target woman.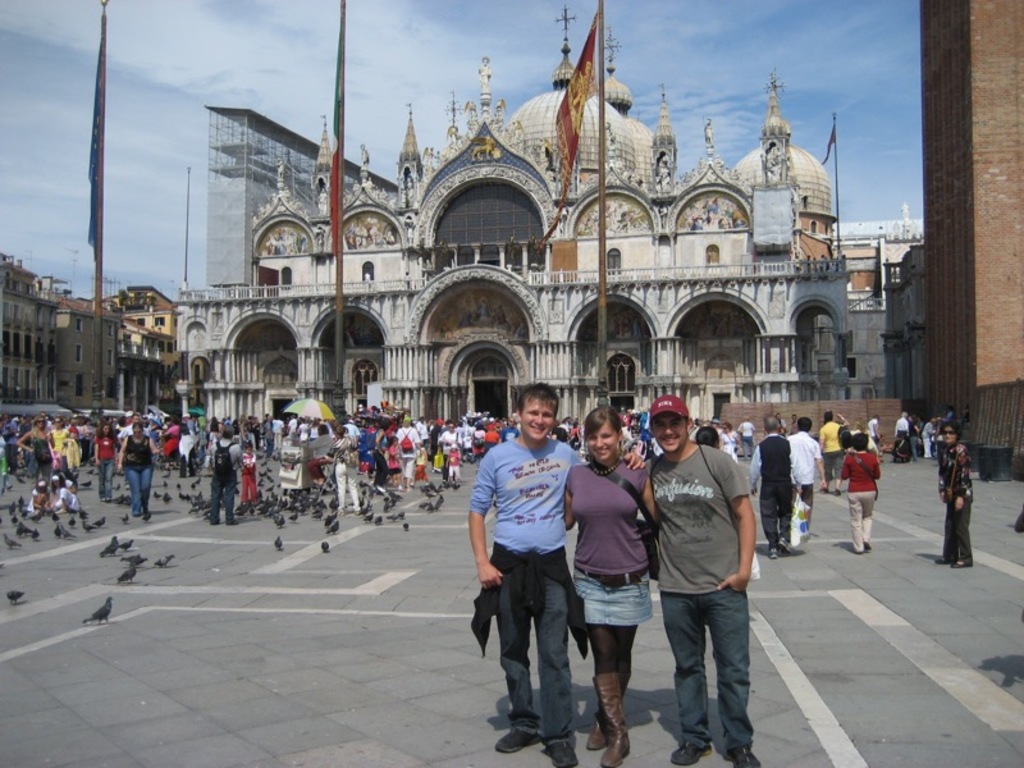
Target region: rect(721, 420, 742, 462).
